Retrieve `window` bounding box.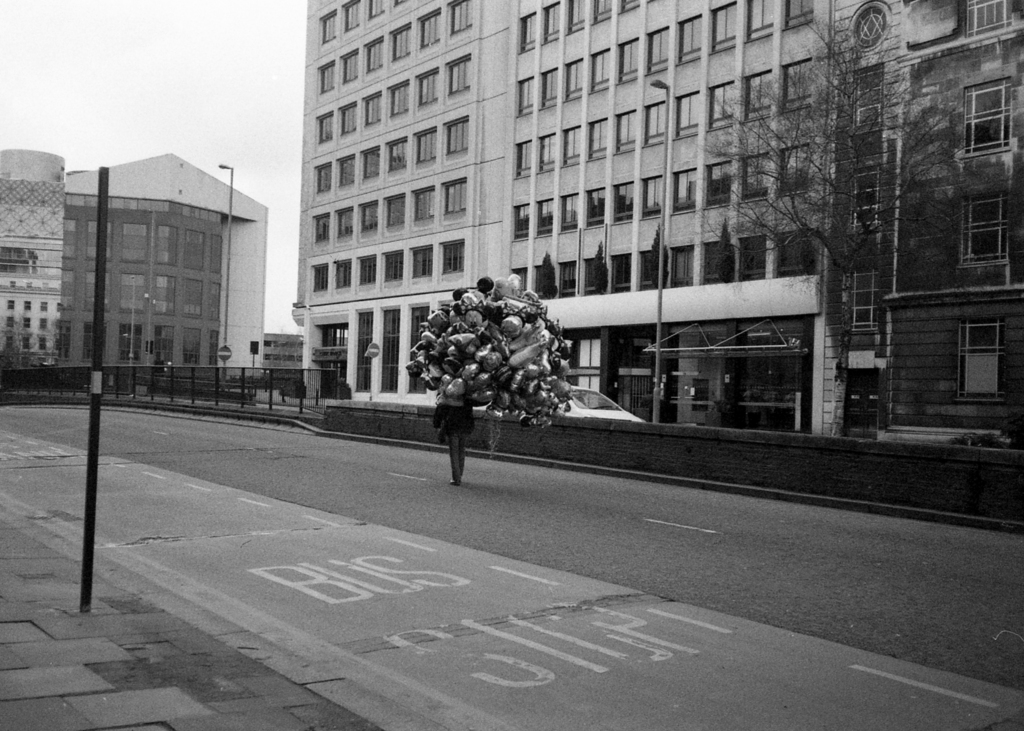
Bounding box: [540, 133, 560, 161].
